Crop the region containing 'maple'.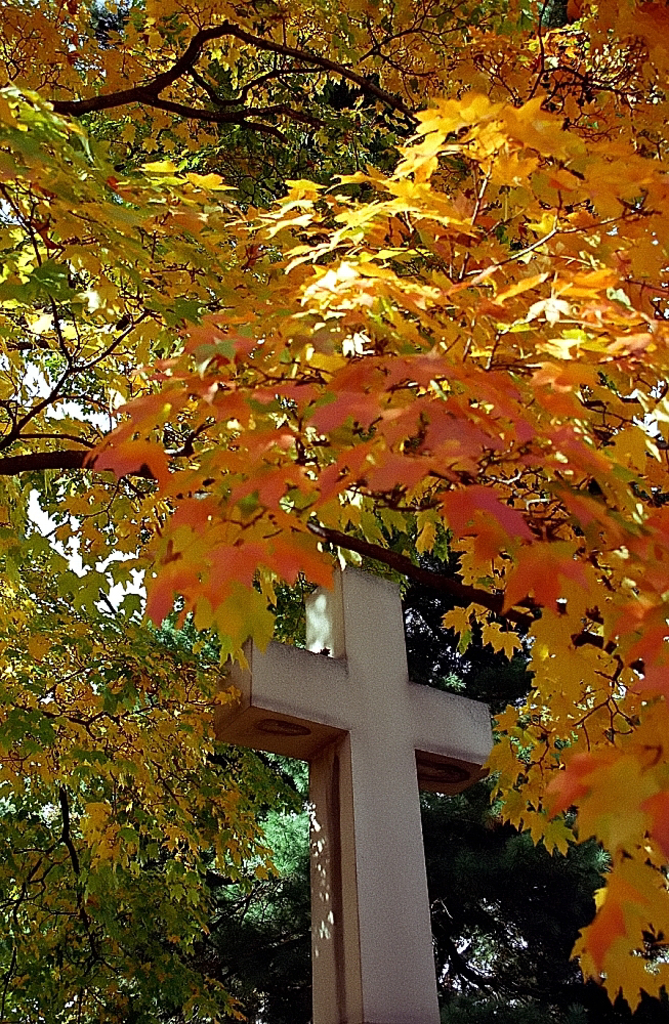
Crop region: bbox=[92, 0, 668, 1011].
